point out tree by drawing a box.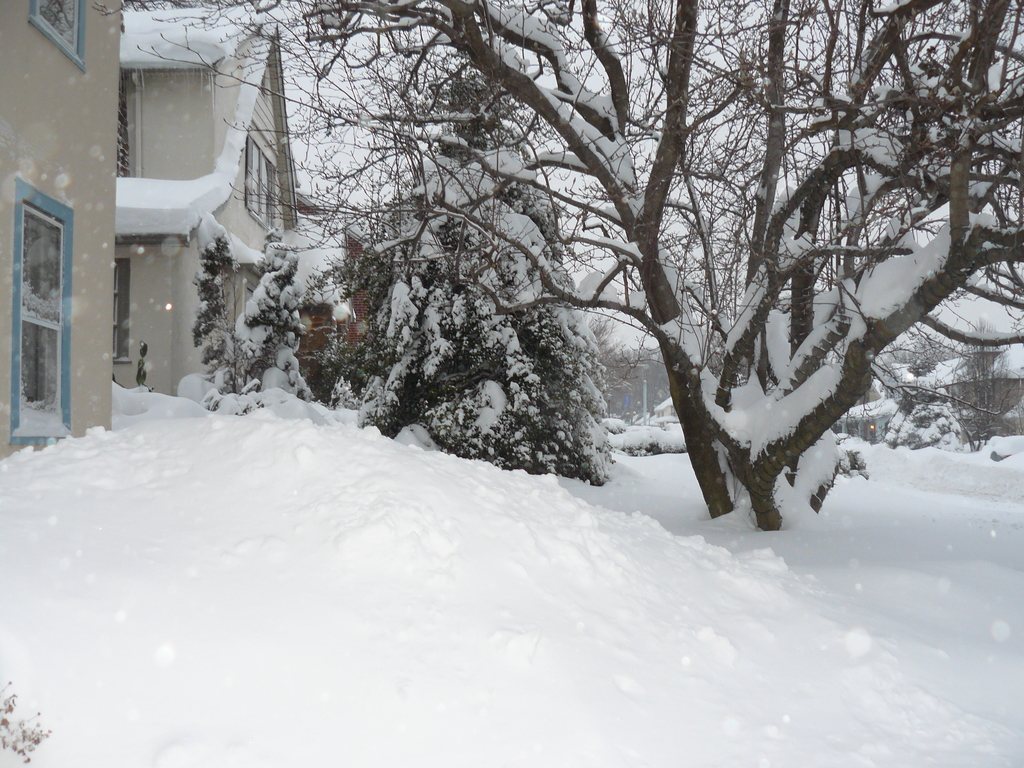
<bbox>936, 316, 1008, 444</bbox>.
